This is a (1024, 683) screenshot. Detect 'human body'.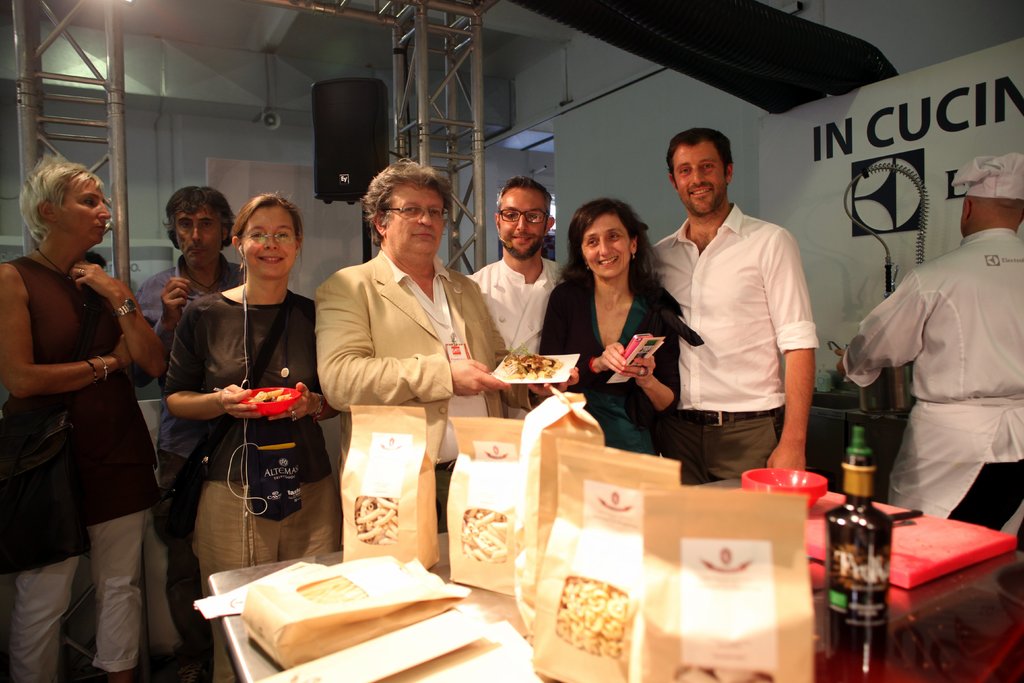
164, 193, 339, 682.
